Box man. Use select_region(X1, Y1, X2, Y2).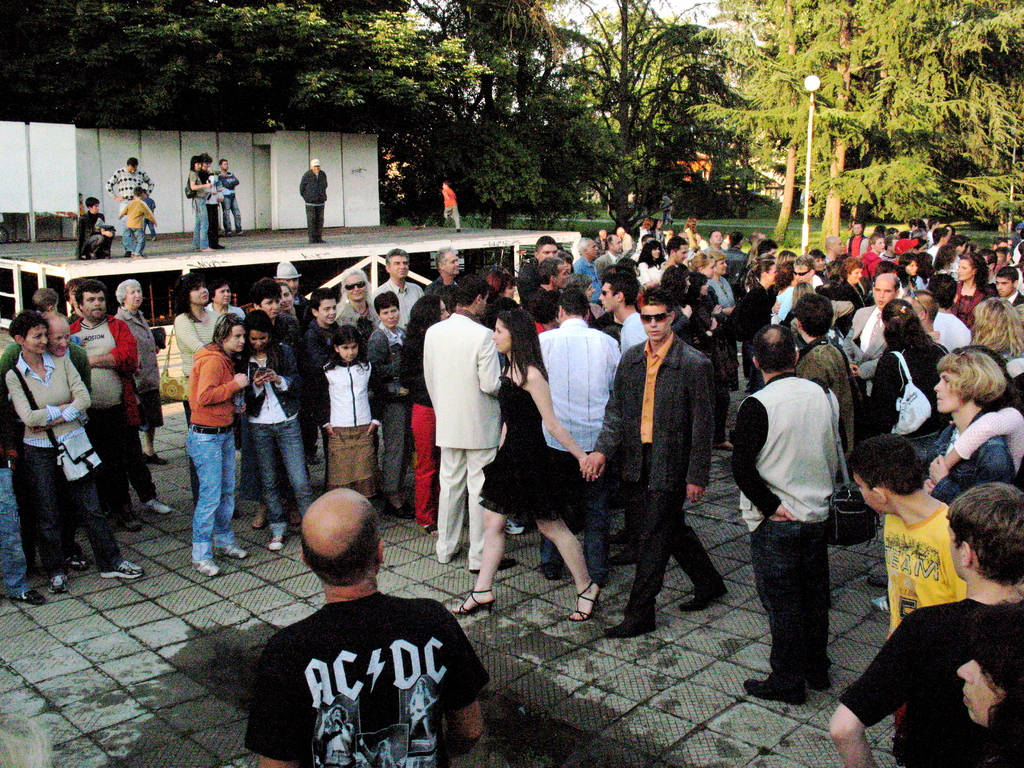
select_region(722, 316, 848, 699).
